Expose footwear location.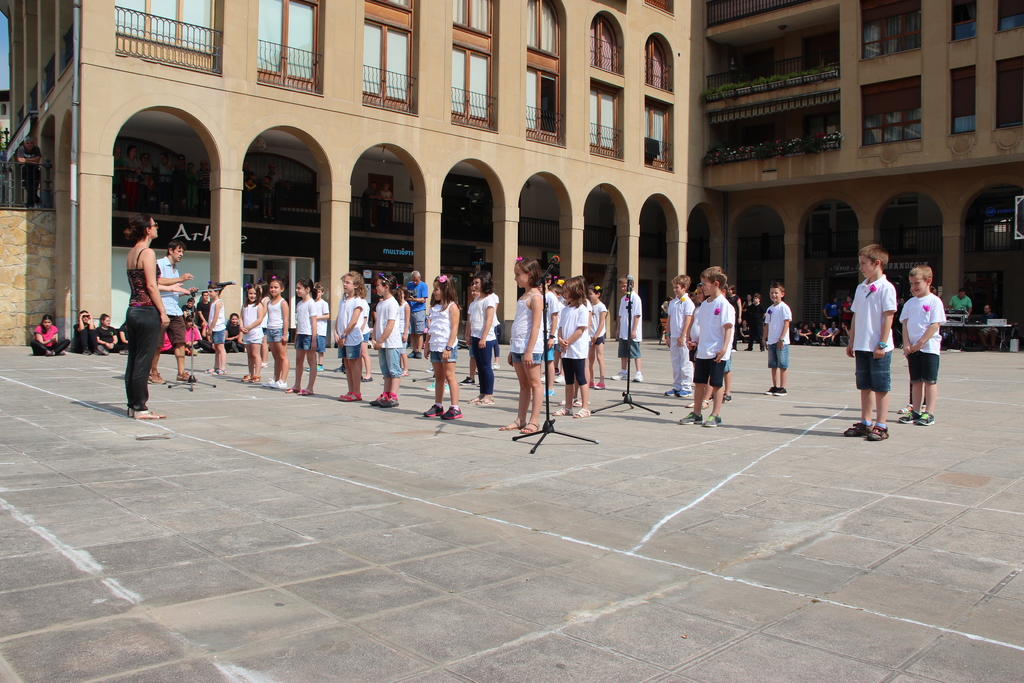
Exposed at bbox(764, 384, 778, 395).
